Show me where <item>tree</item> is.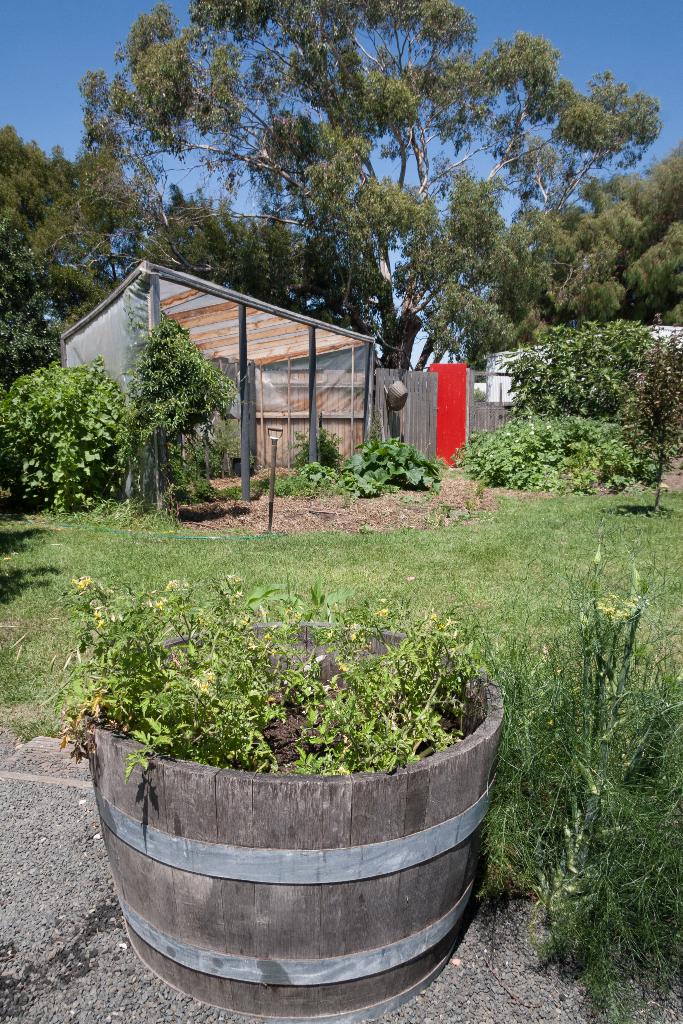
<item>tree</item> is at x1=0, y1=120, x2=127, y2=378.
